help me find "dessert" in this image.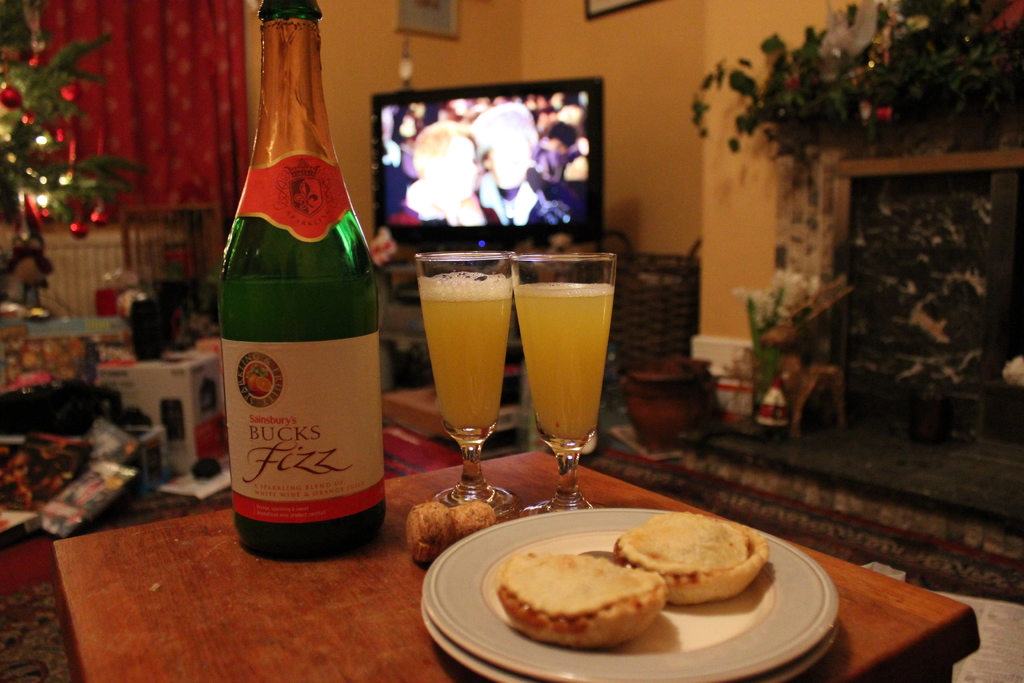
Found it: {"x1": 404, "y1": 496, "x2": 497, "y2": 564}.
